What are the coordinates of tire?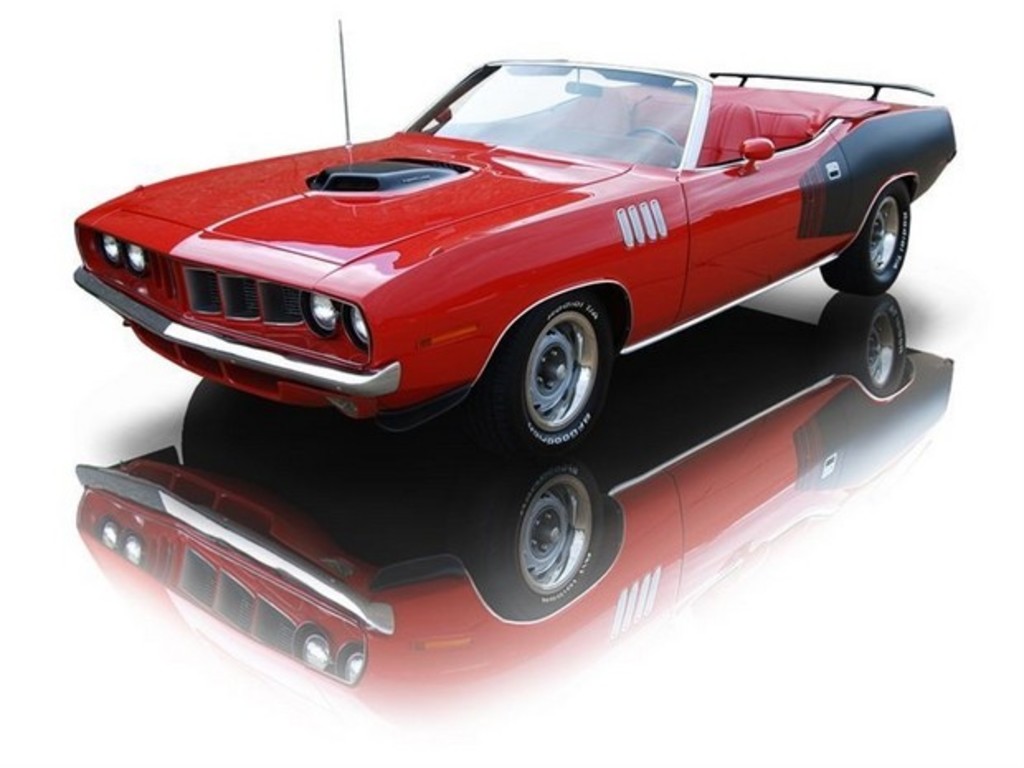
821,182,912,296.
